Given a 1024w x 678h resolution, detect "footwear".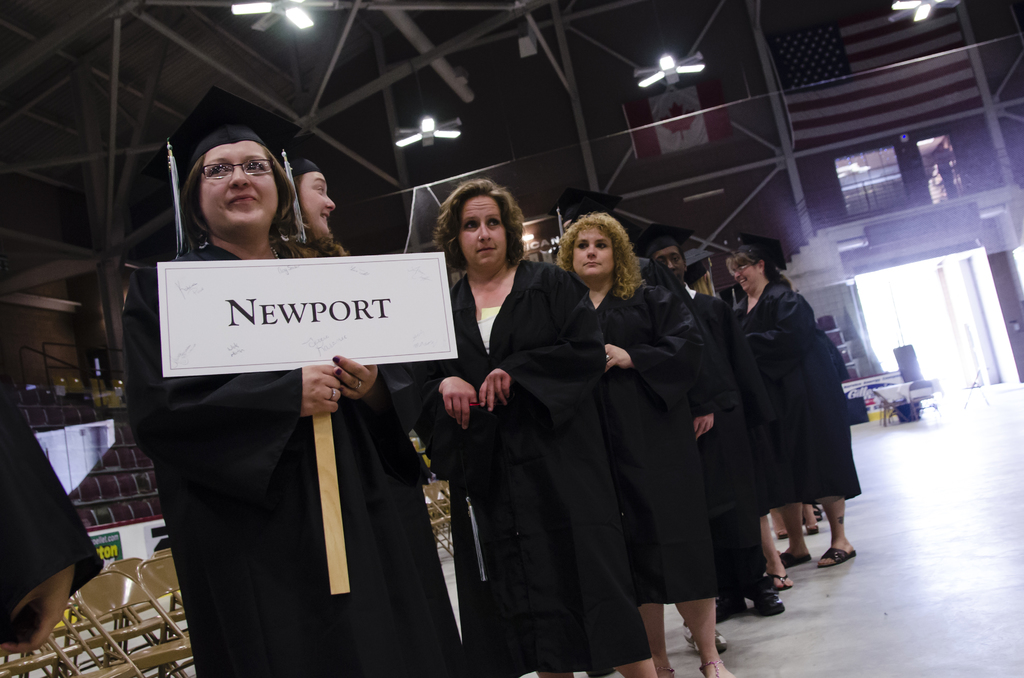
bbox(682, 622, 725, 658).
